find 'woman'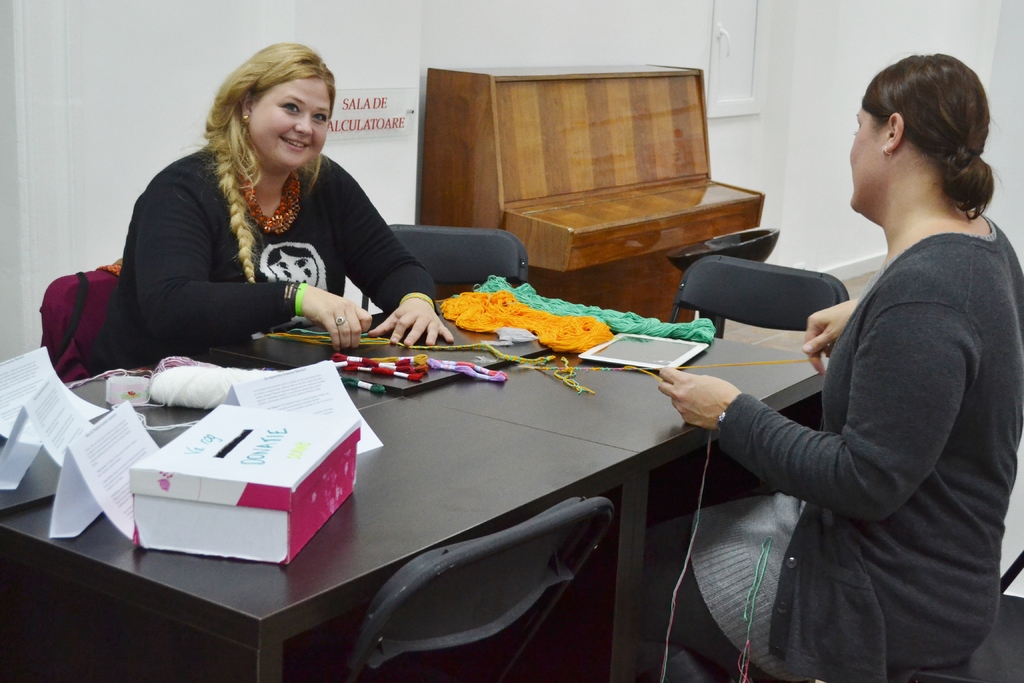
(637, 52, 1023, 682)
